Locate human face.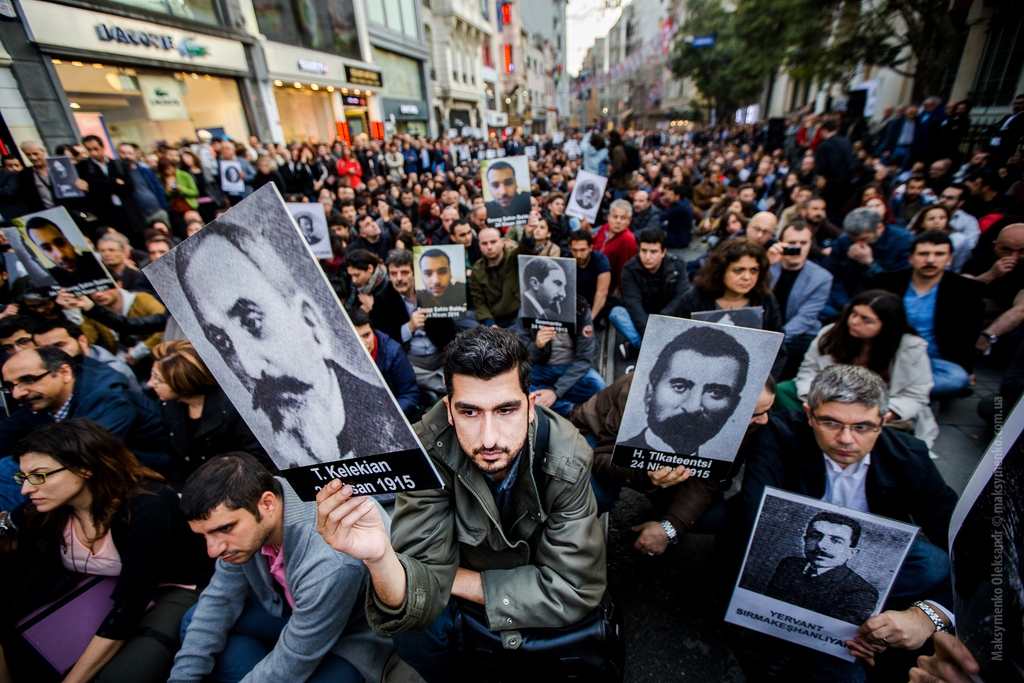
Bounding box: BBox(723, 254, 758, 294).
